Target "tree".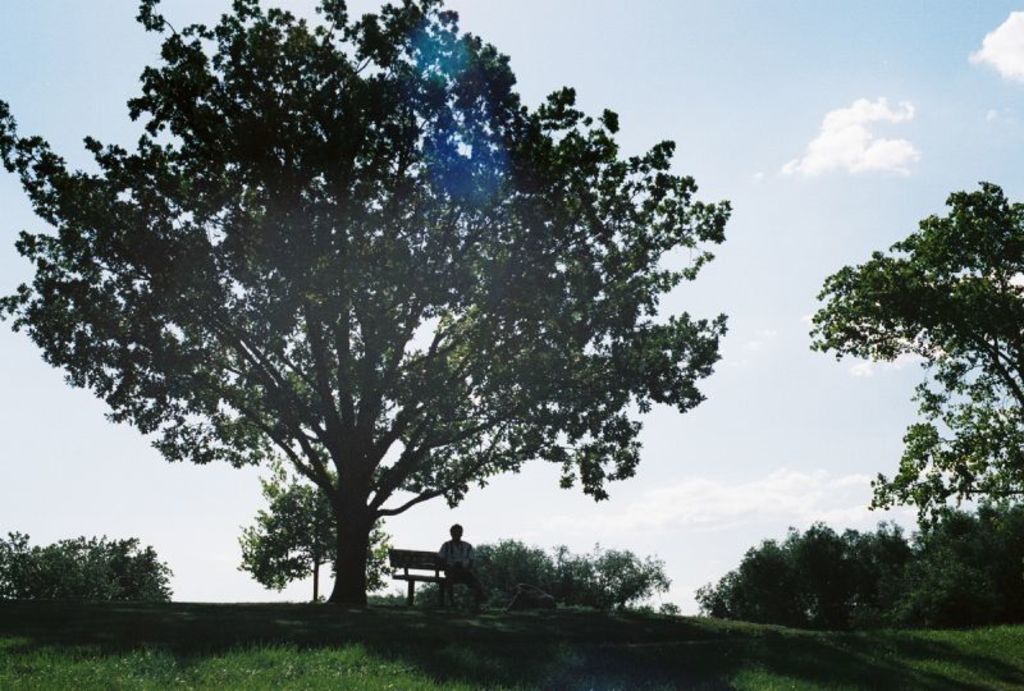
Target region: detection(236, 470, 397, 605).
